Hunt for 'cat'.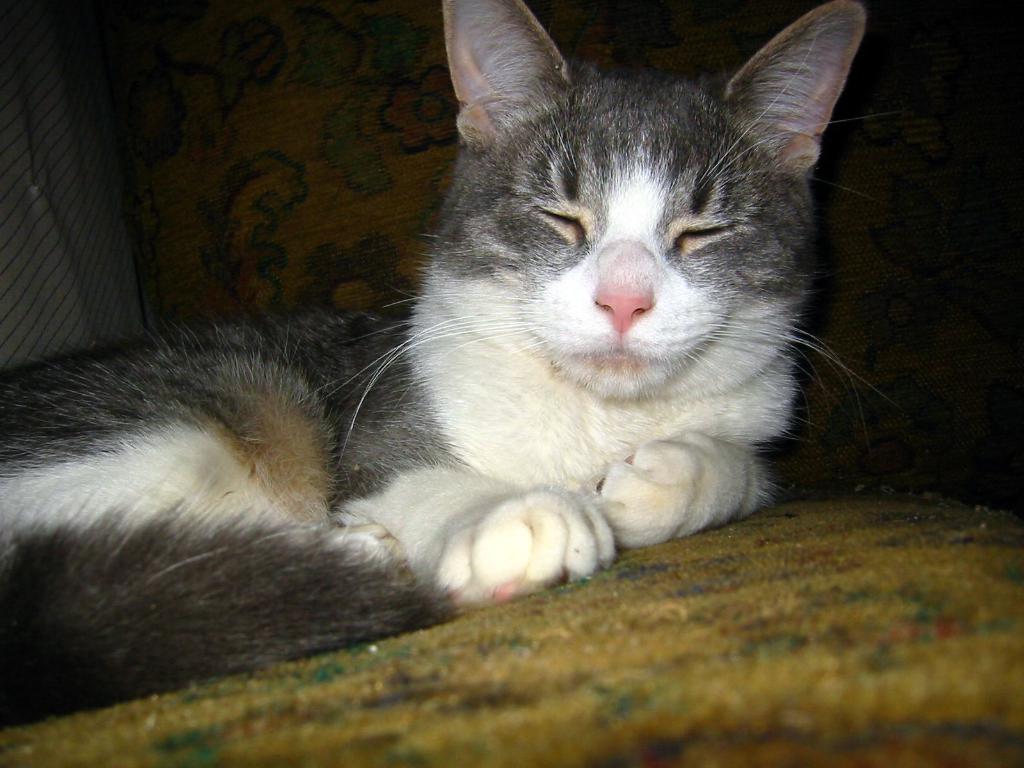
Hunted down at (0, 0, 881, 733).
